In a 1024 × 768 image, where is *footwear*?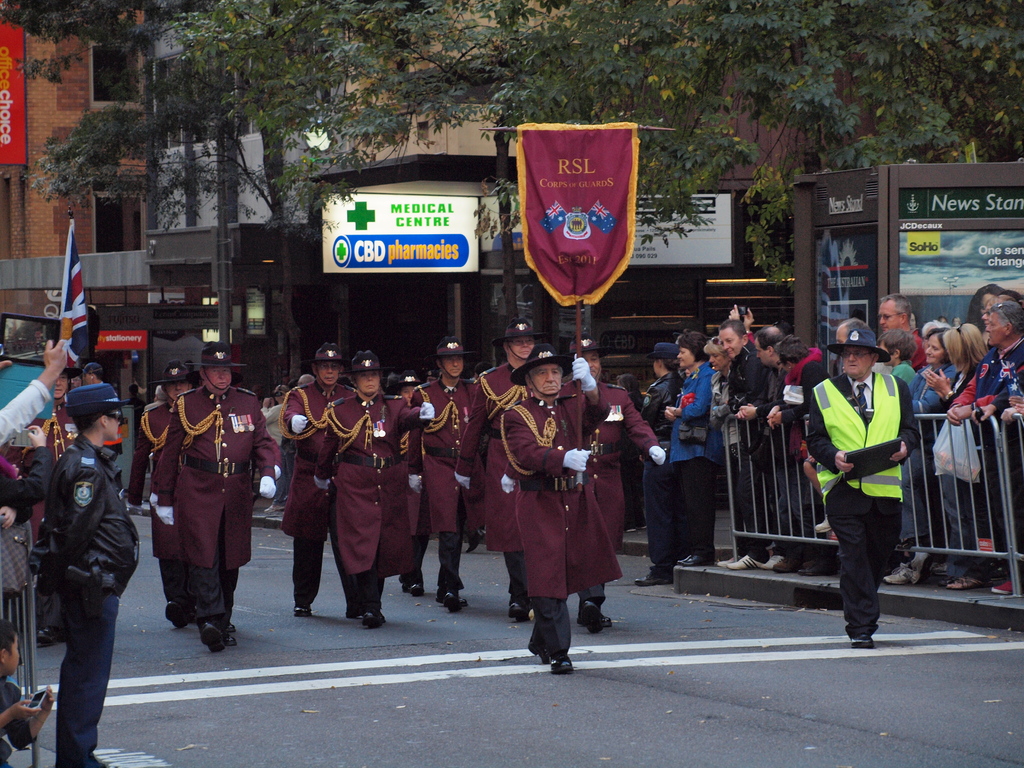
locate(676, 554, 692, 564).
